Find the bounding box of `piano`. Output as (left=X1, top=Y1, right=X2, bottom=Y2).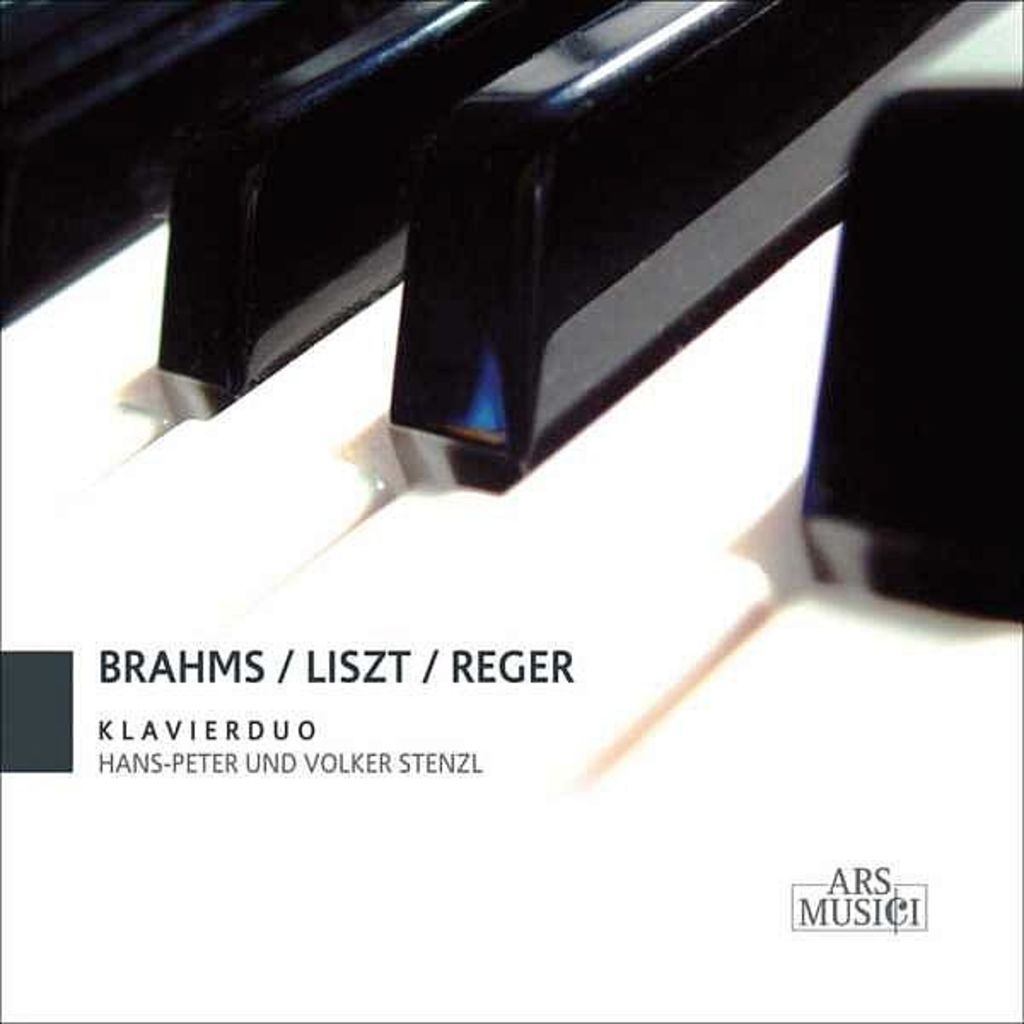
(left=34, top=58, right=1023, bottom=886).
